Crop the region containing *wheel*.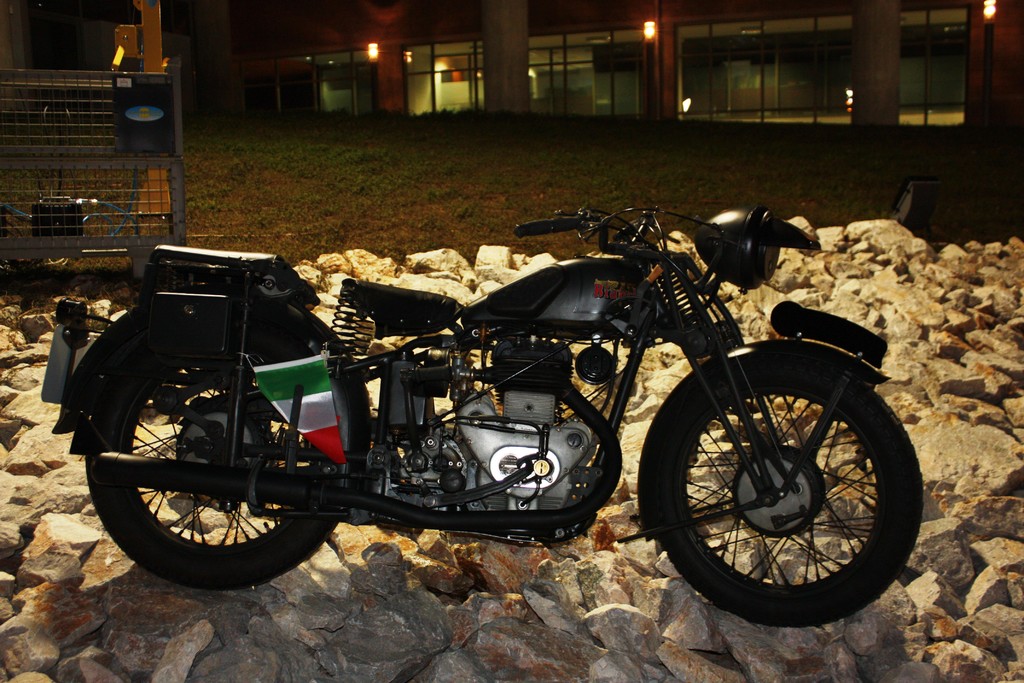
Crop region: [85, 321, 344, 589].
